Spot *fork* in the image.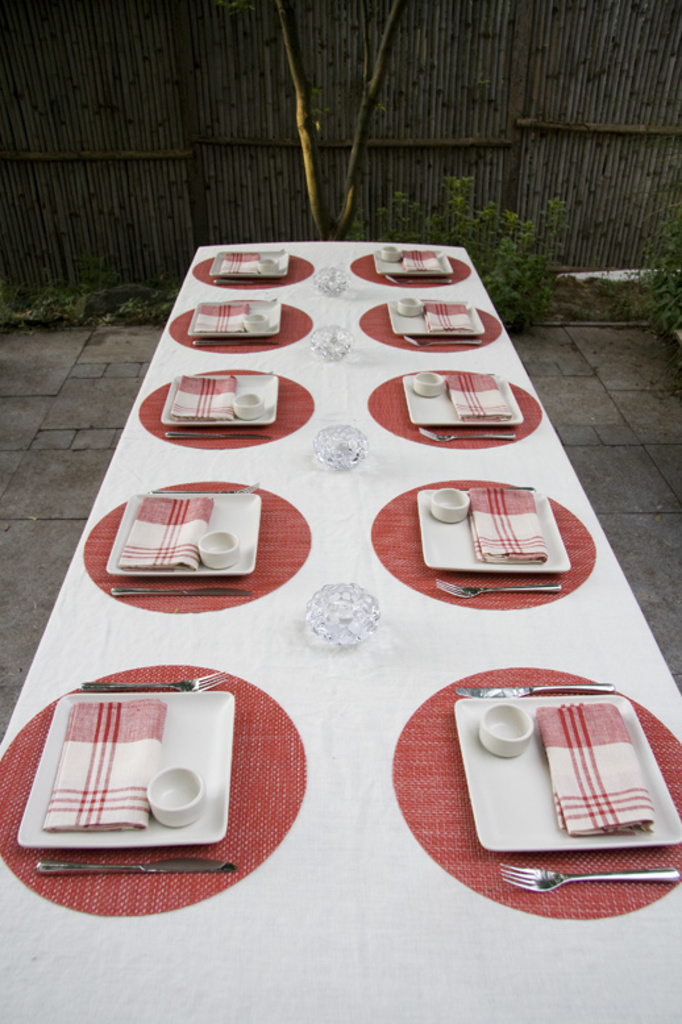
*fork* found at bbox=[403, 332, 486, 350].
